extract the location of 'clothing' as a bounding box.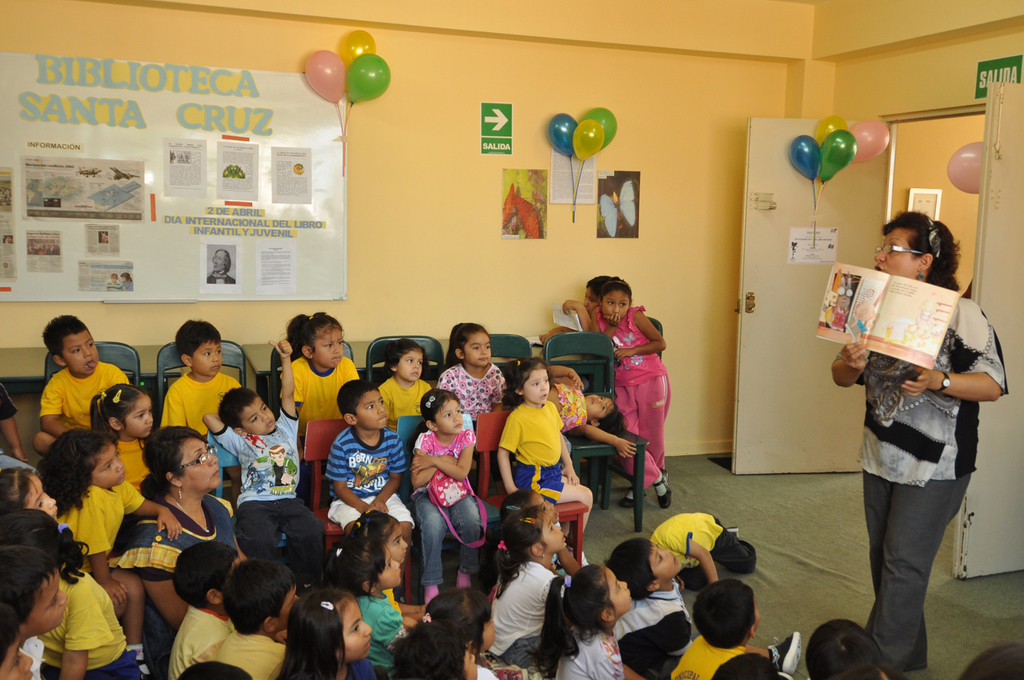
[378,370,432,428].
